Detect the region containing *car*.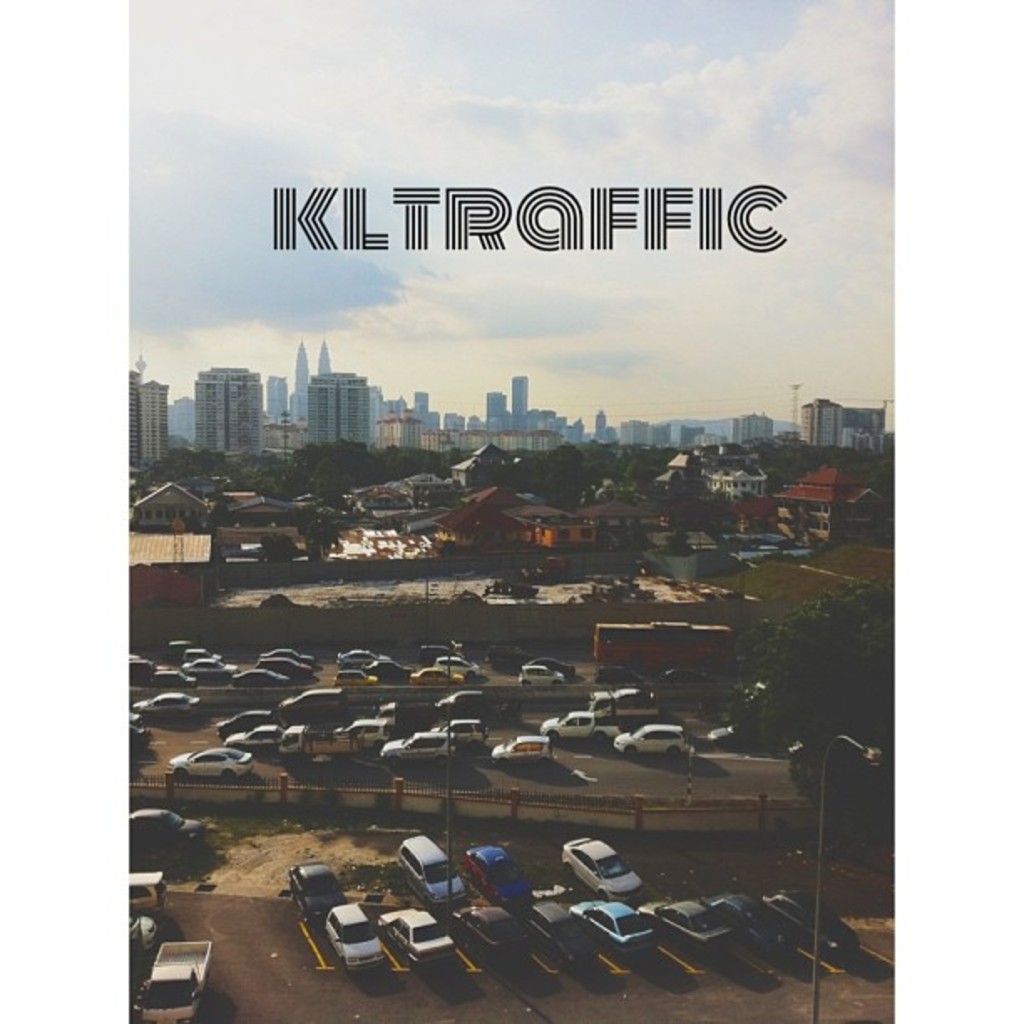
(x1=224, y1=659, x2=288, y2=691).
